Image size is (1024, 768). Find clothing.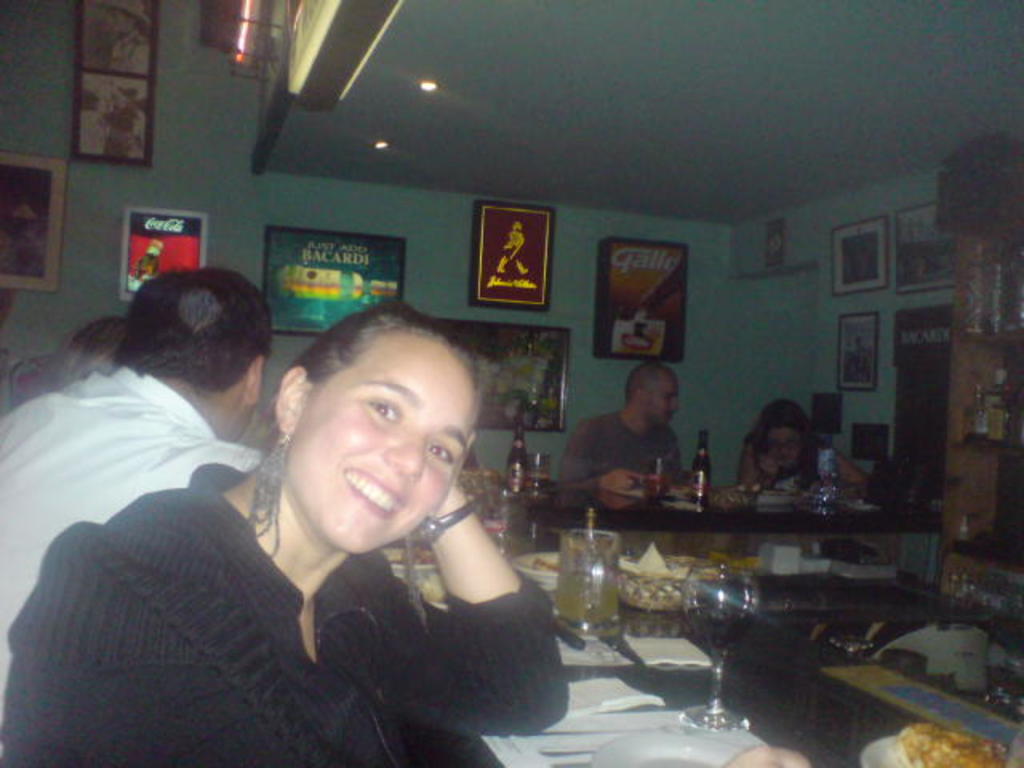
[757, 450, 840, 499].
